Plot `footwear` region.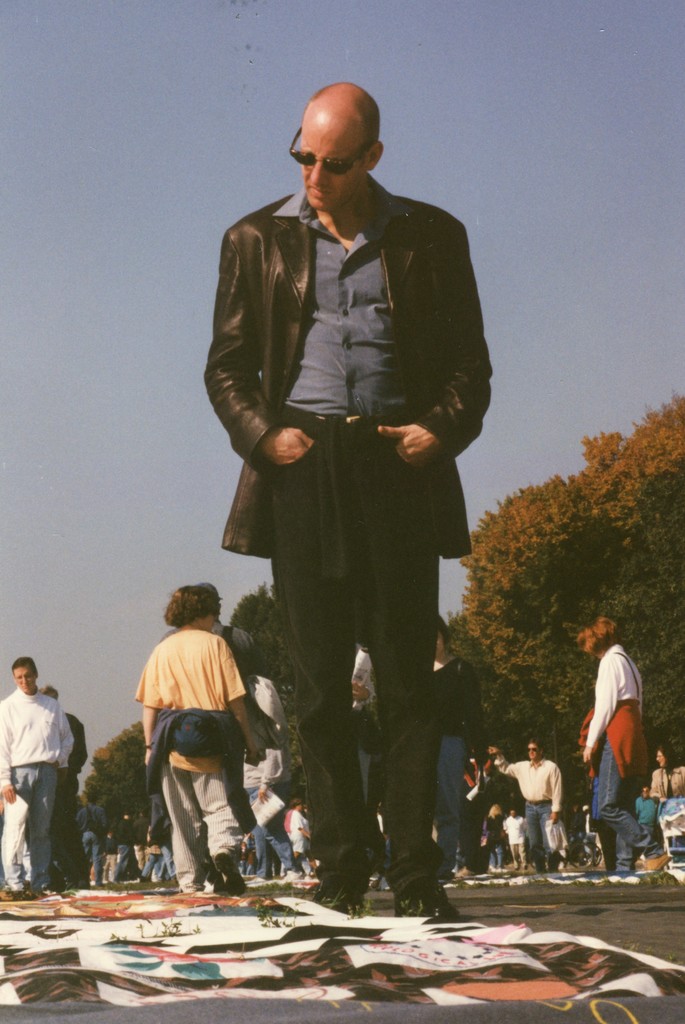
Plotted at 383, 861, 462, 926.
